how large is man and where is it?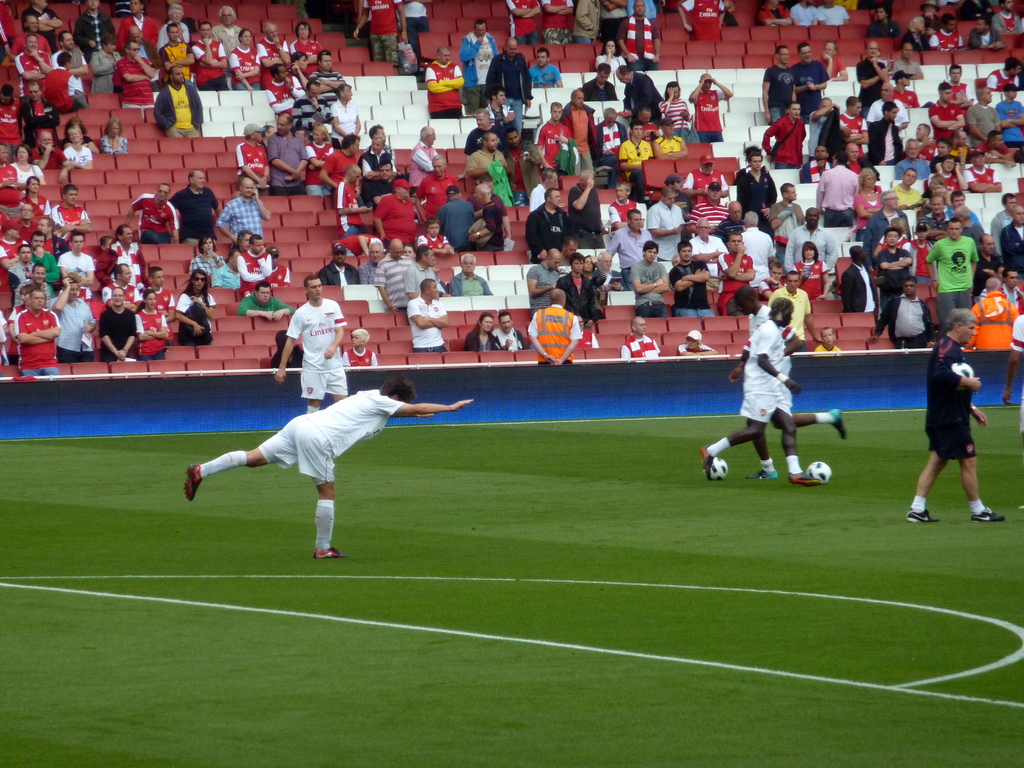
Bounding box: (684,154,730,204).
